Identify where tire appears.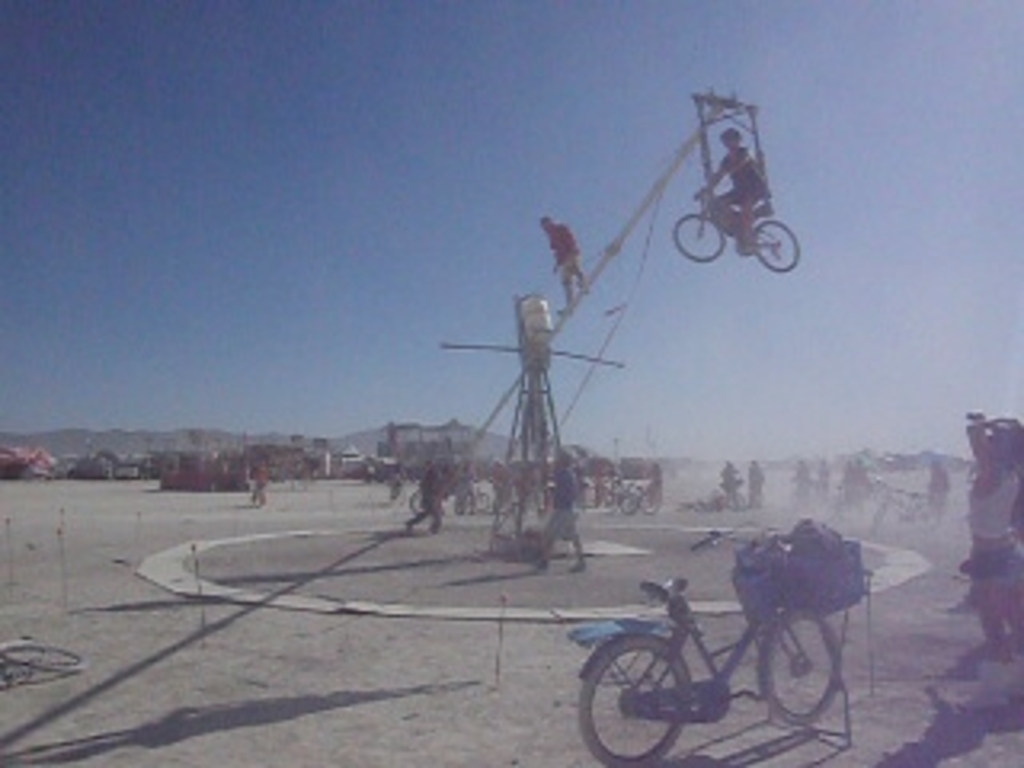
Appears at region(576, 643, 691, 765).
